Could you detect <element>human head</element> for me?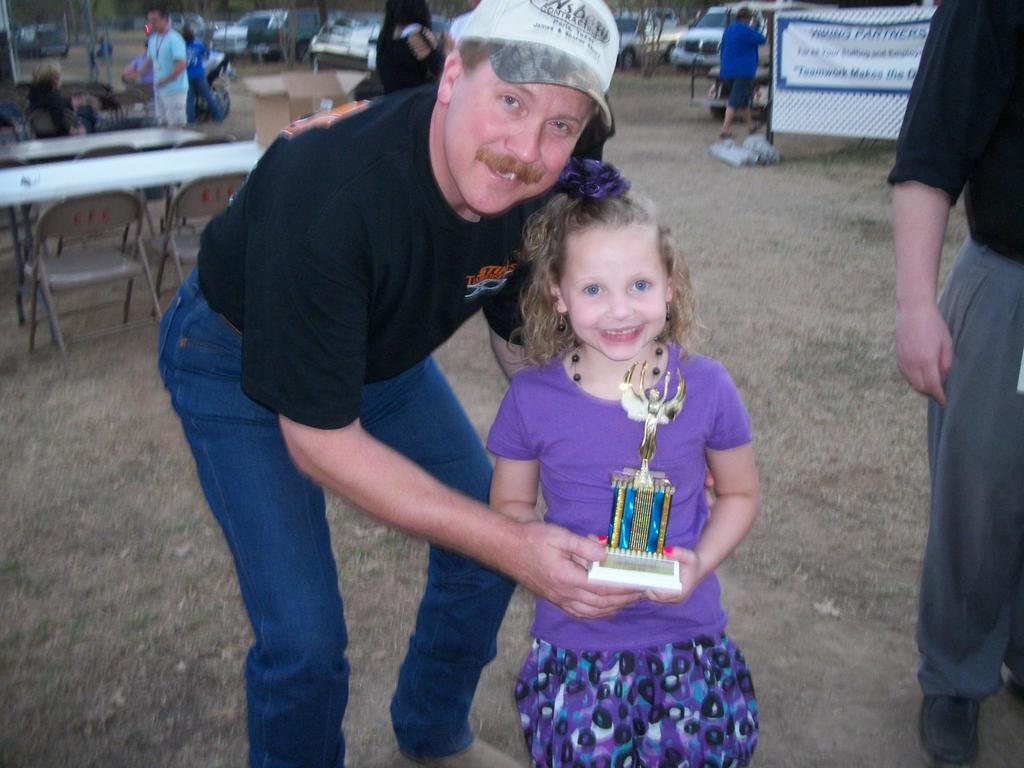
Detection result: 147/6/168/33.
